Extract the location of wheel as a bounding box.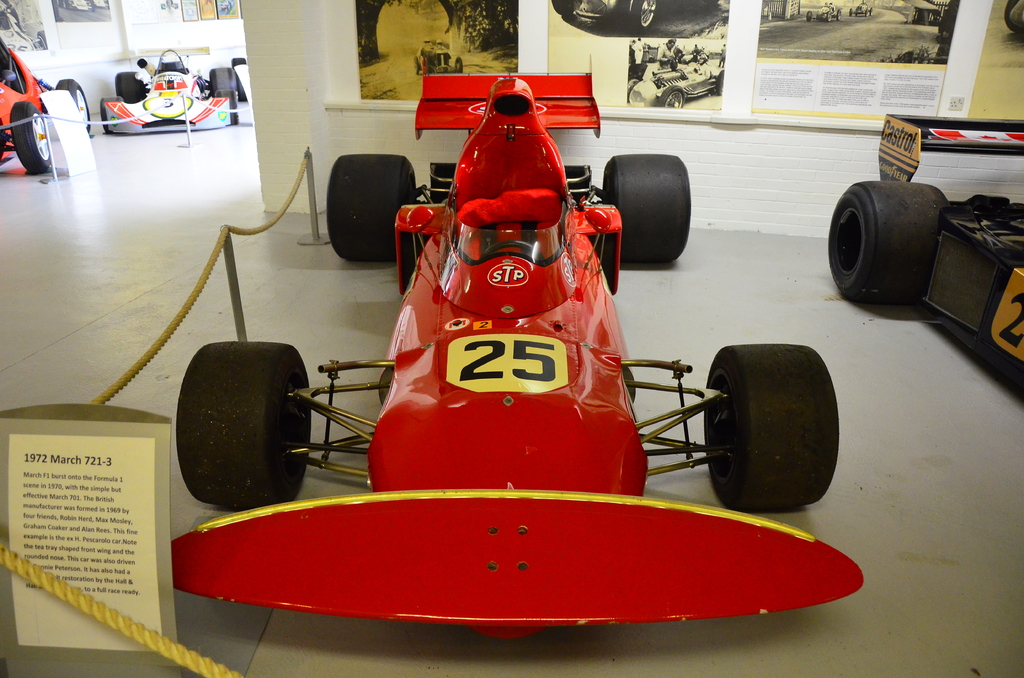
(x1=455, y1=58, x2=465, y2=72).
